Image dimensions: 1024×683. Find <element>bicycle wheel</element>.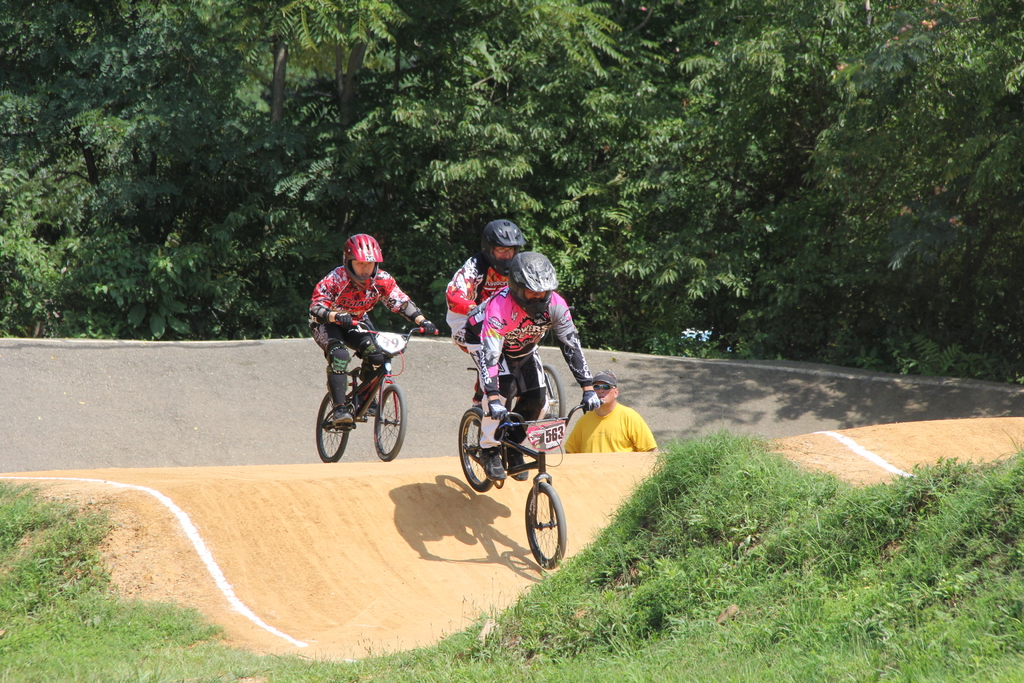
<region>523, 475, 569, 567</region>.
